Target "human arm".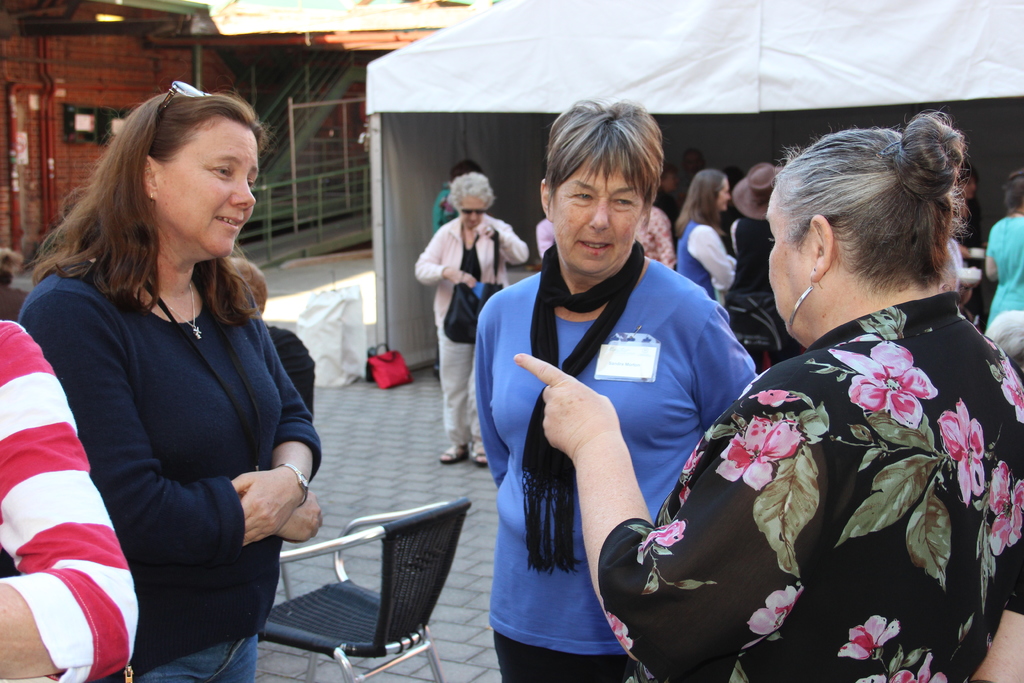
Target region: bbox=(979, 231, 1002, 279).
